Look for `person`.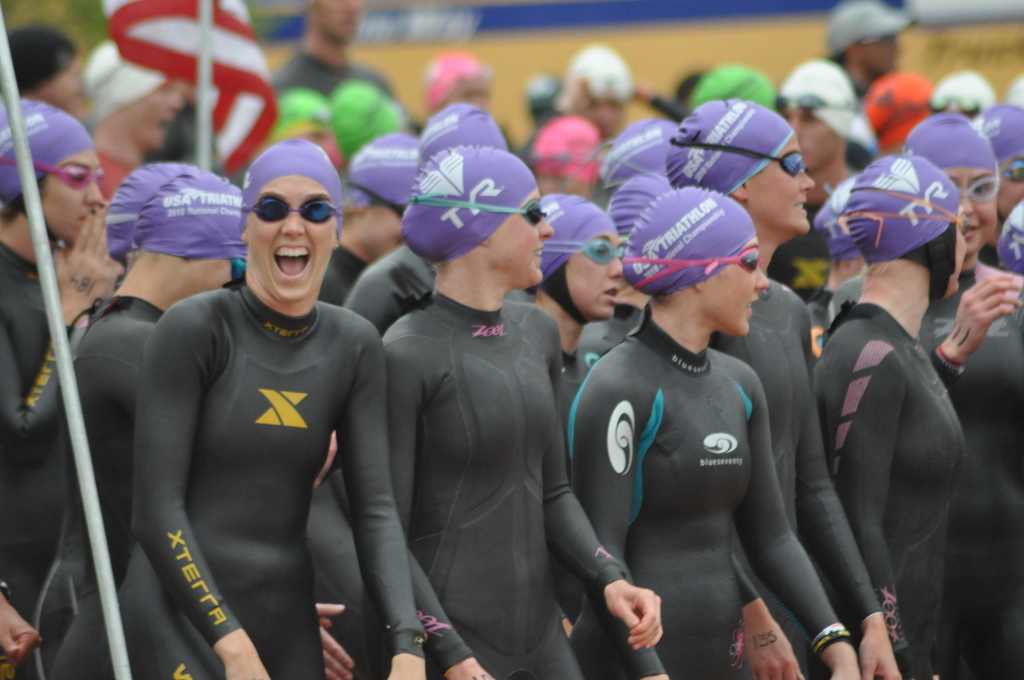
Found: [380, 143, 659, 679].
